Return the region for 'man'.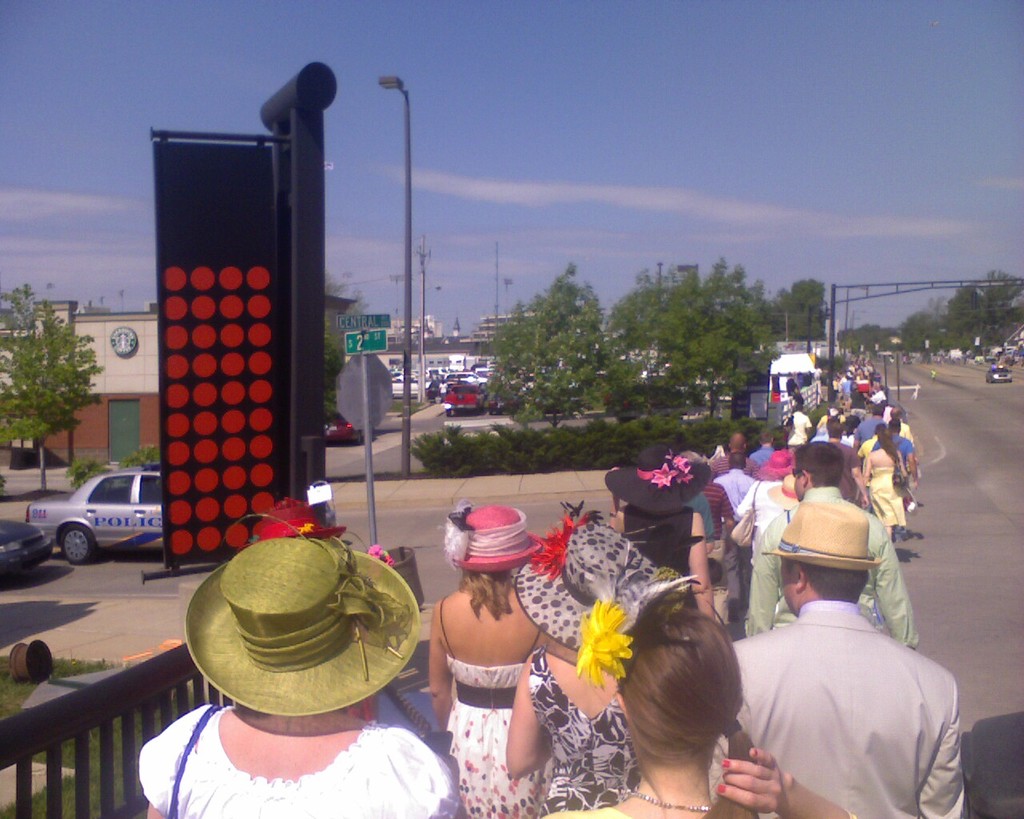
crop(707, 494, 972, 818).
